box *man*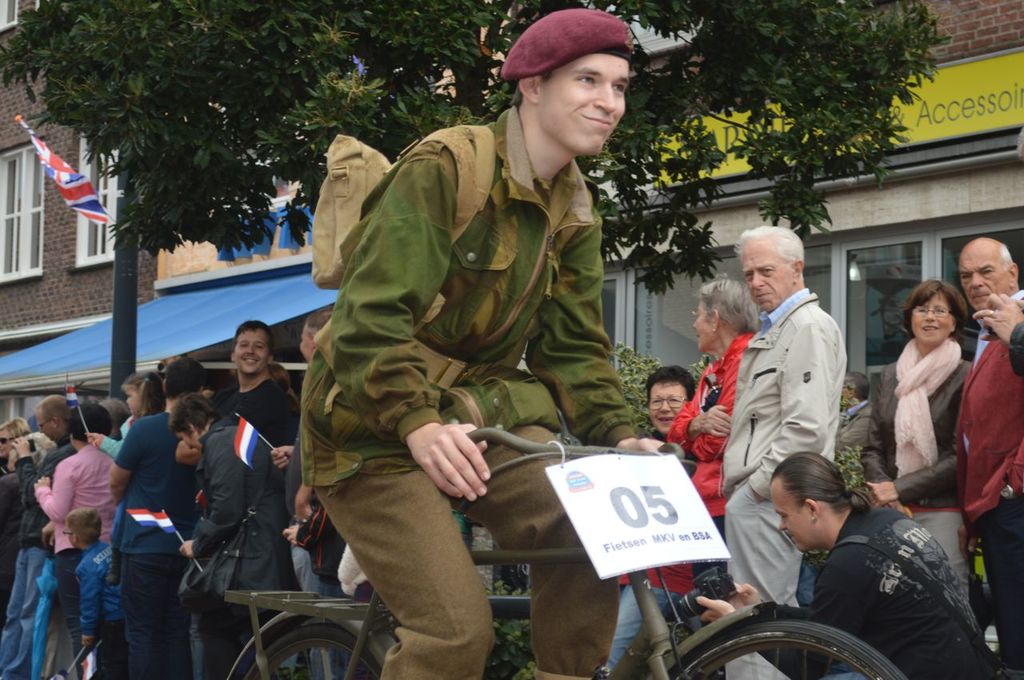
left=956, top=238, right=1023, bottom=635
